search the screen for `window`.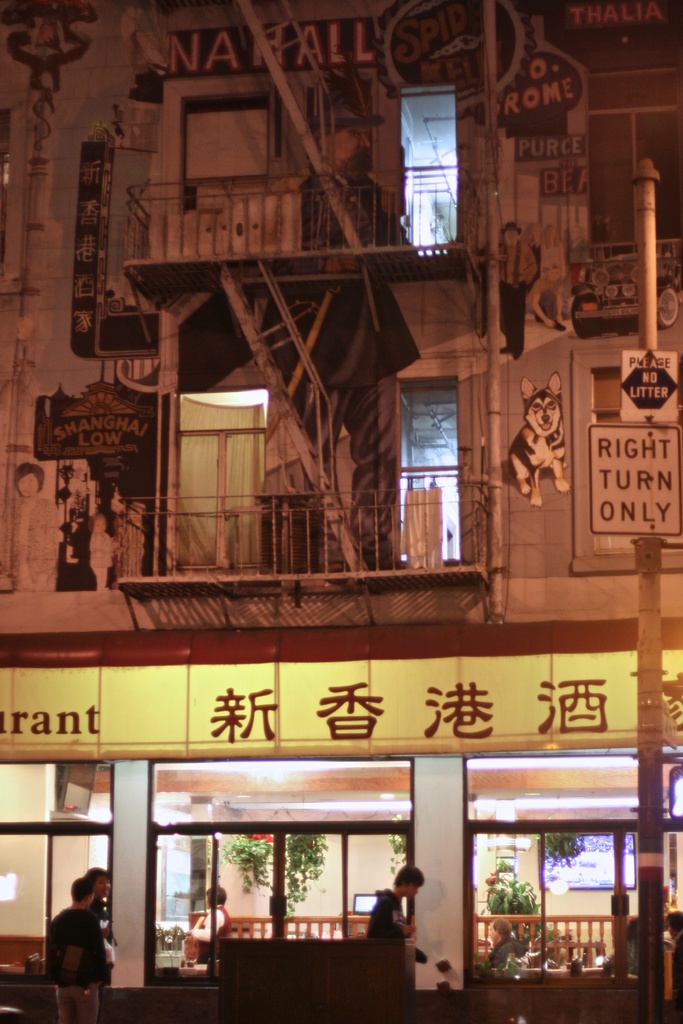
Found at rect(181, 92, 272, 218).
